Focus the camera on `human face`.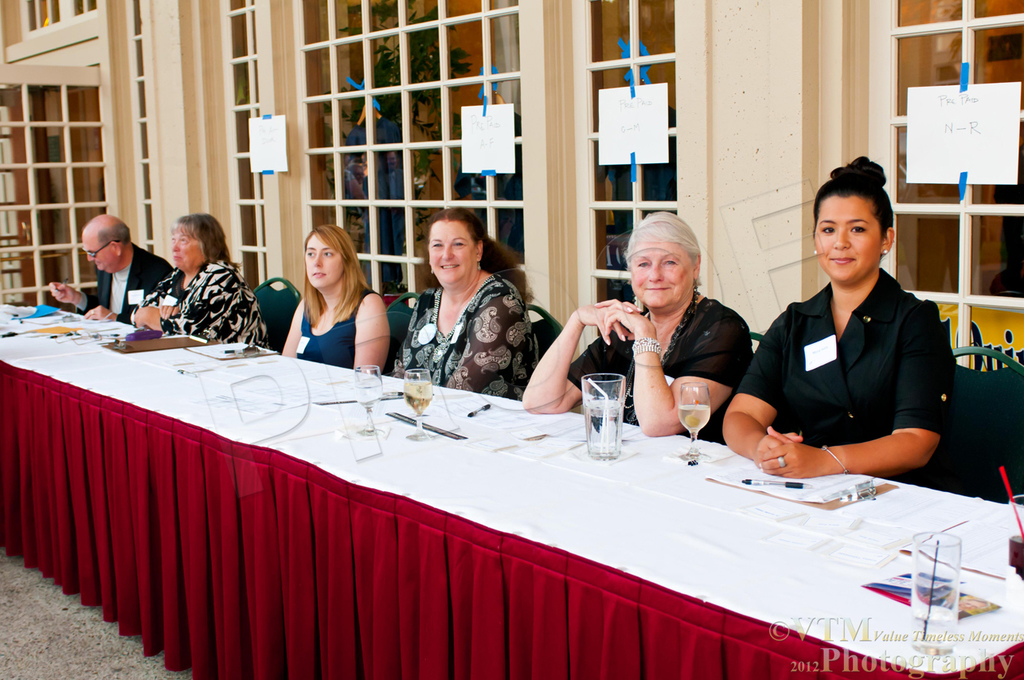
Focus region: left=631, top=239, right=695, bottom=308.
